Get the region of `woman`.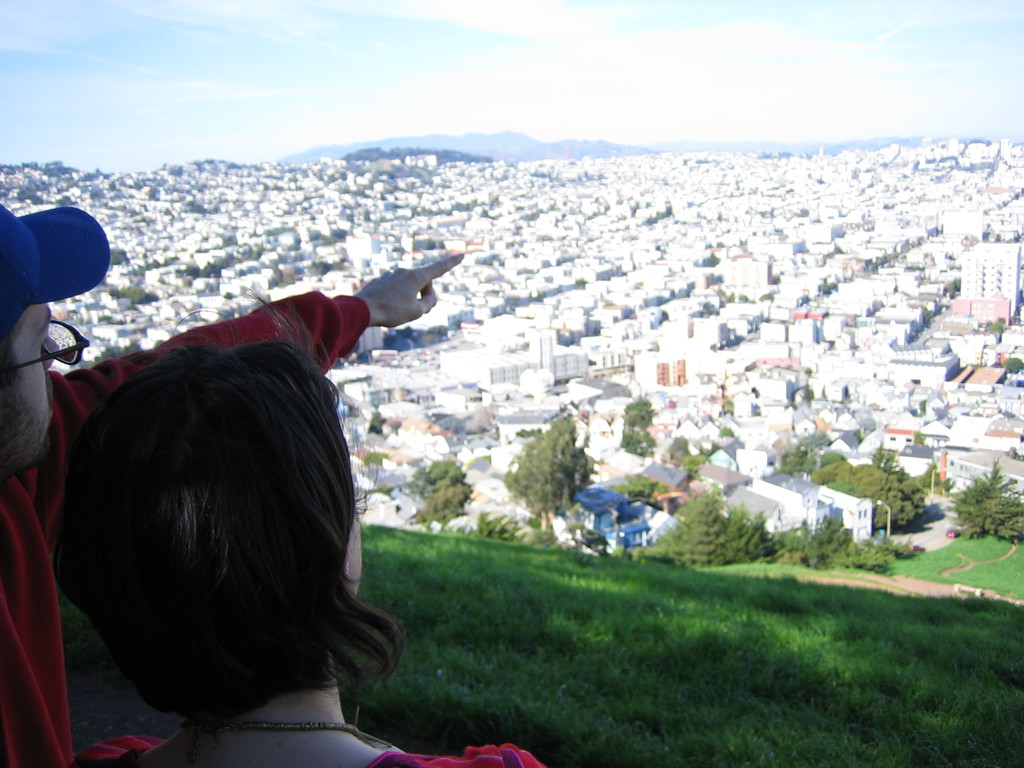
(30, 284, 545, 767).
